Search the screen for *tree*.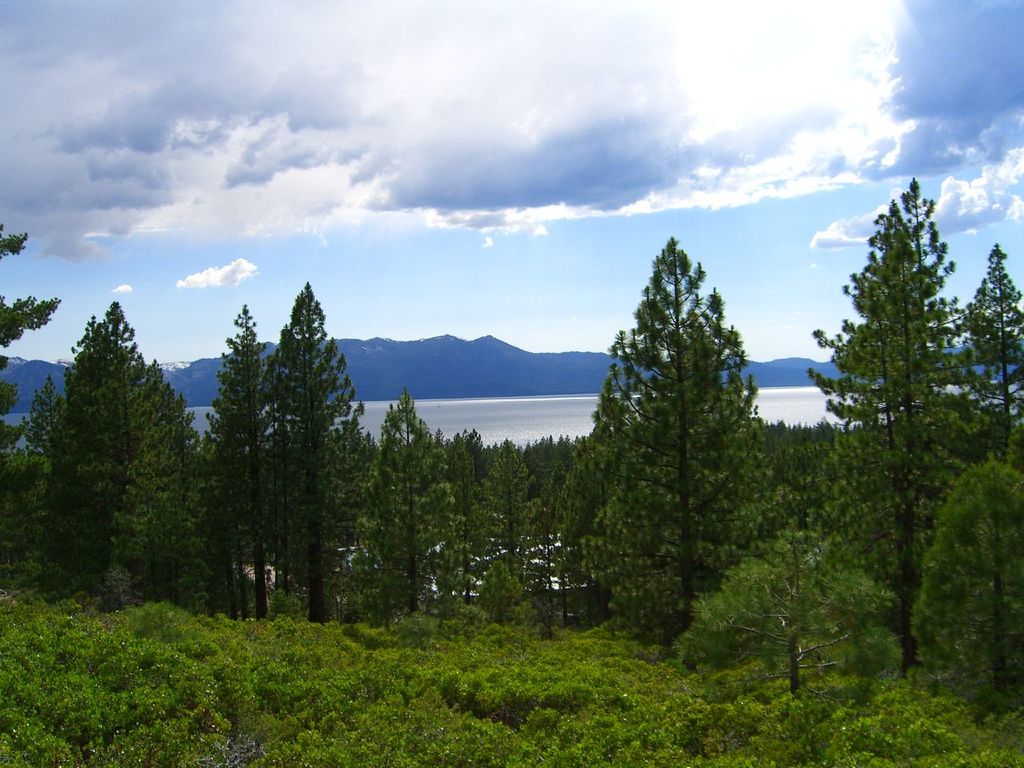
Found at region(201, 298, 270, 602).
